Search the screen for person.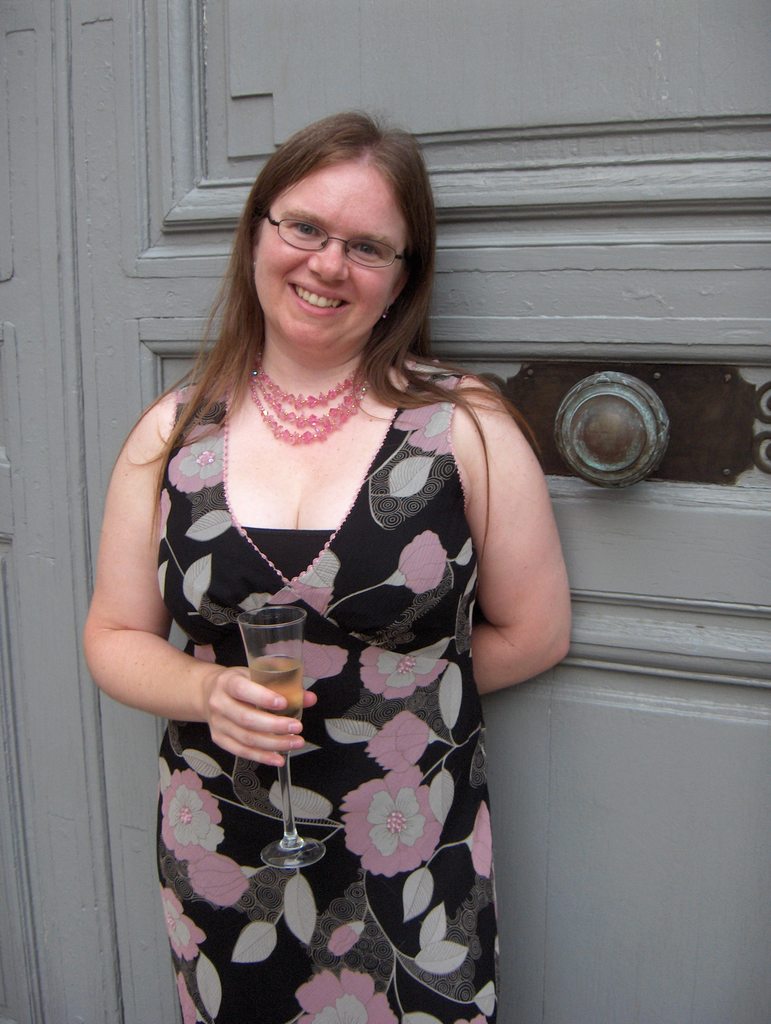
Found at 77 109 581 1023.
